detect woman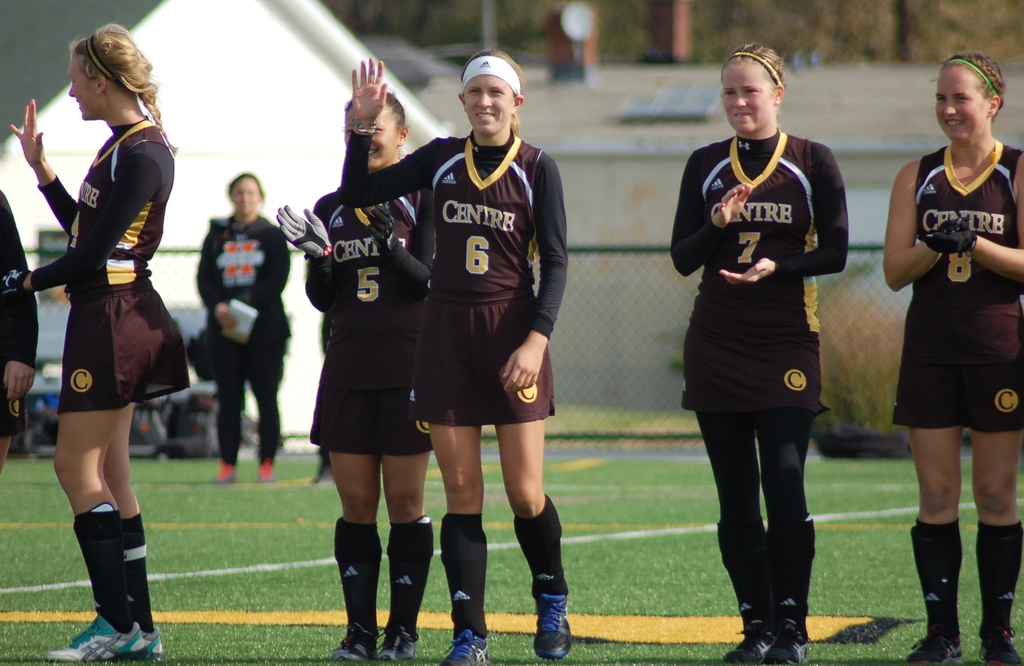
[x1=339, y1=49, x2=573, y2=665]
